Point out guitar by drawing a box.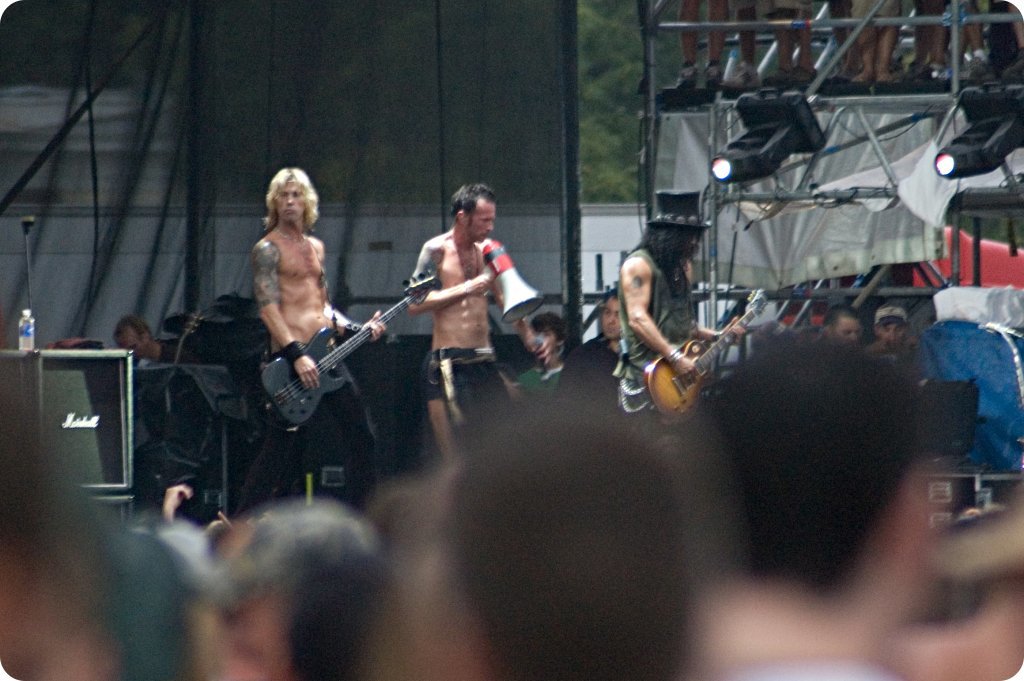
(left=175, top=306, right=202, bottom=363).
